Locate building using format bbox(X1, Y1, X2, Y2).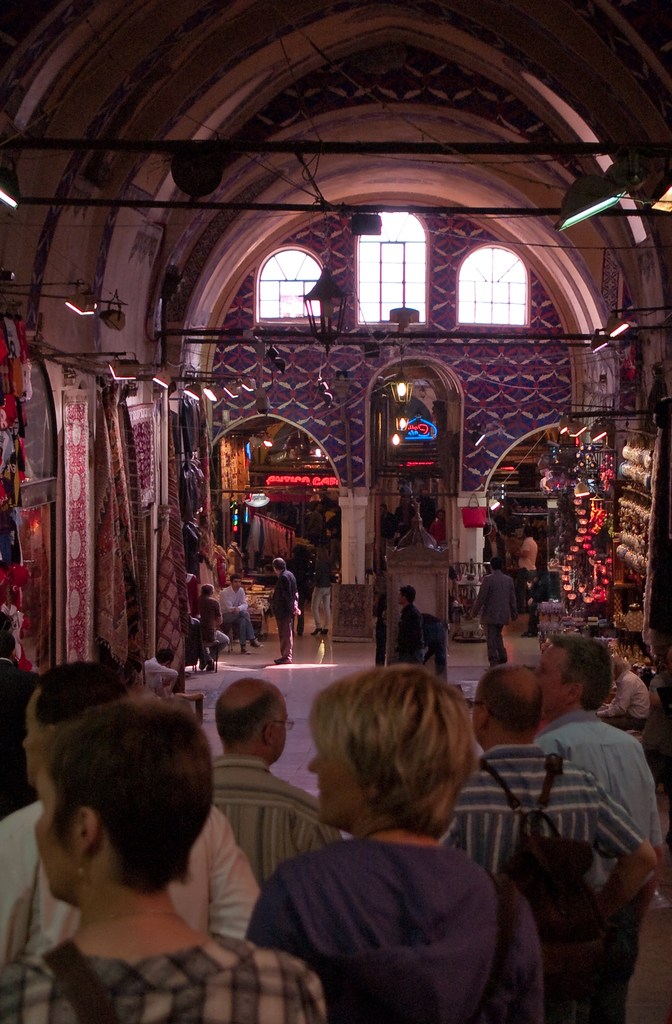
bbox(0, 0, 671, 1021).
